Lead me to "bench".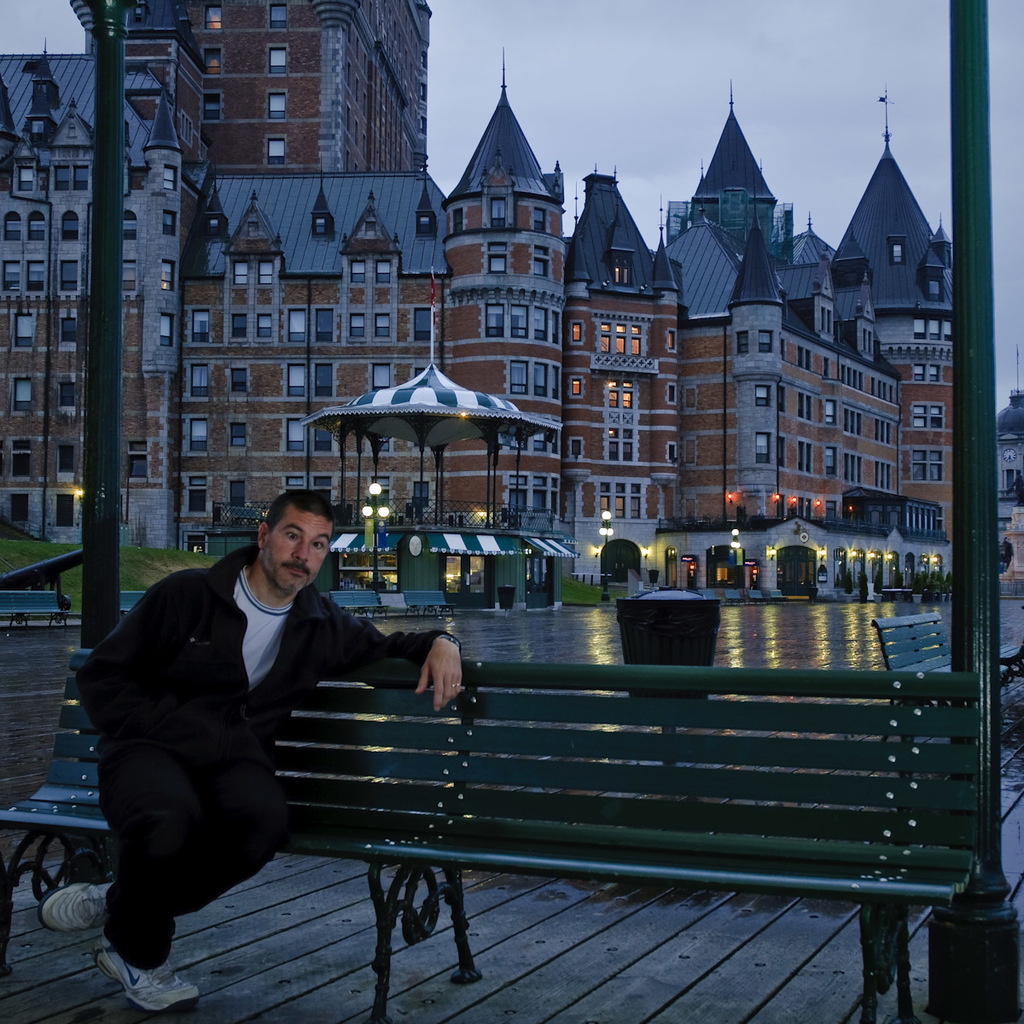
Lead to locate(119, 589, 155, 614).
